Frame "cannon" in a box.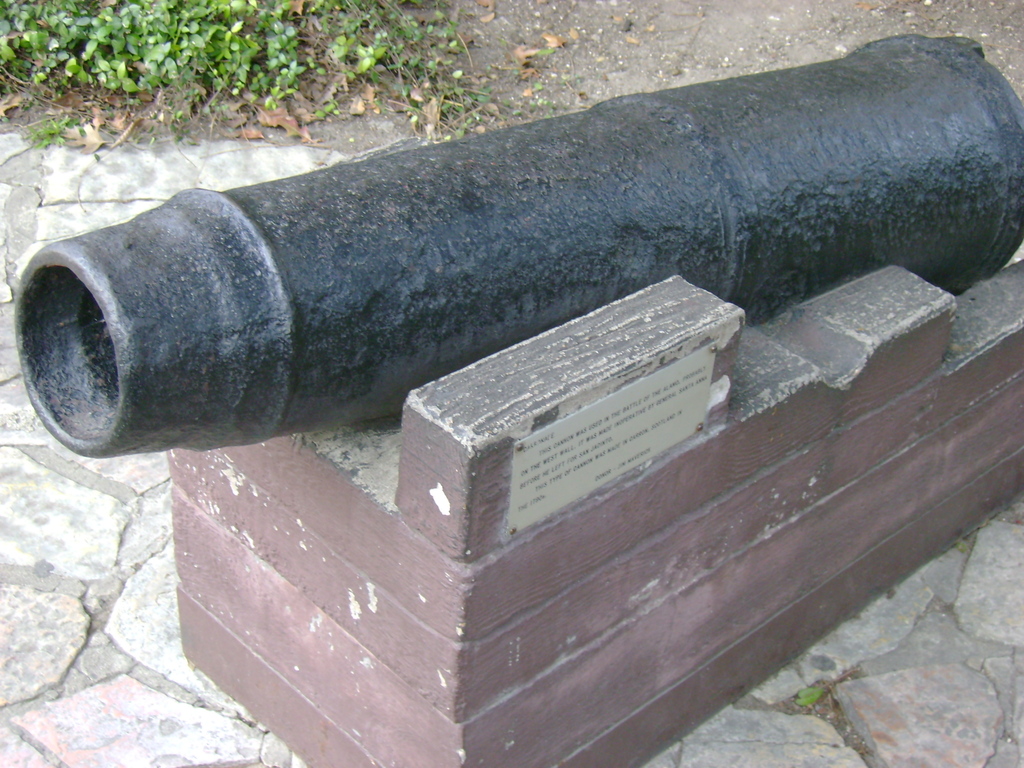
{"x1": 15, "y1": 33, "x2": 1023, "y2": 461}.
